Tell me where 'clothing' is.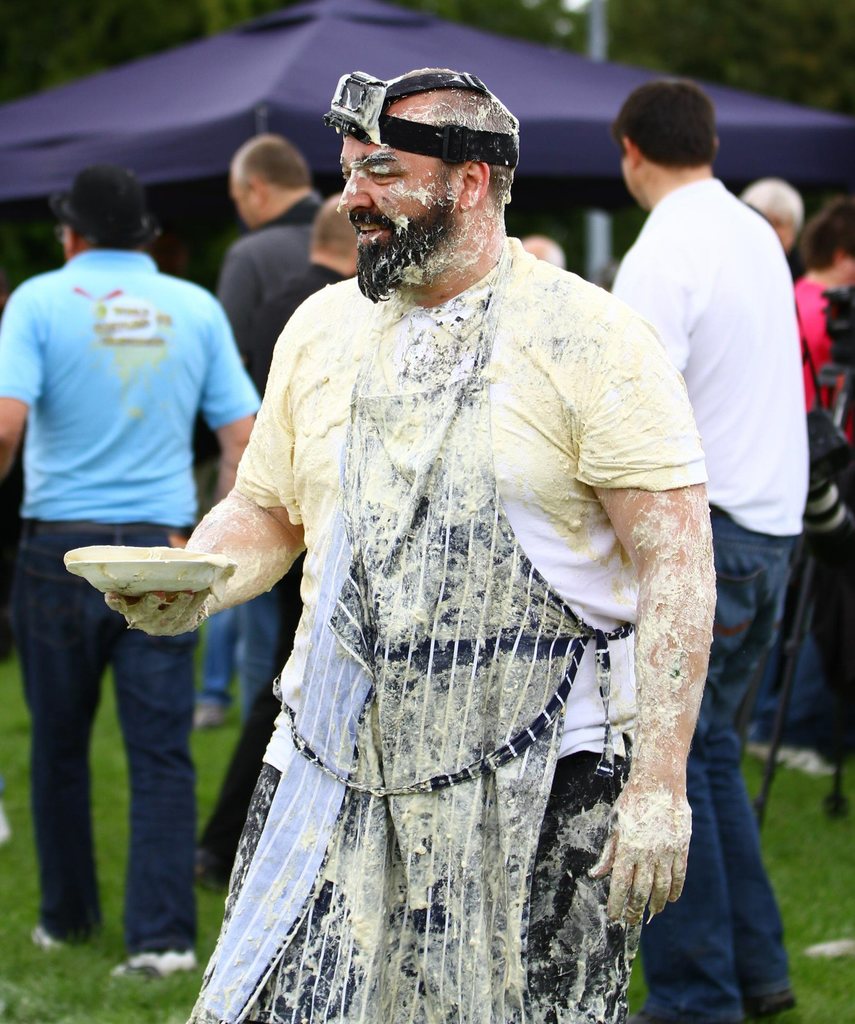
'clothing' is at 608, 173, 820, 1023.
